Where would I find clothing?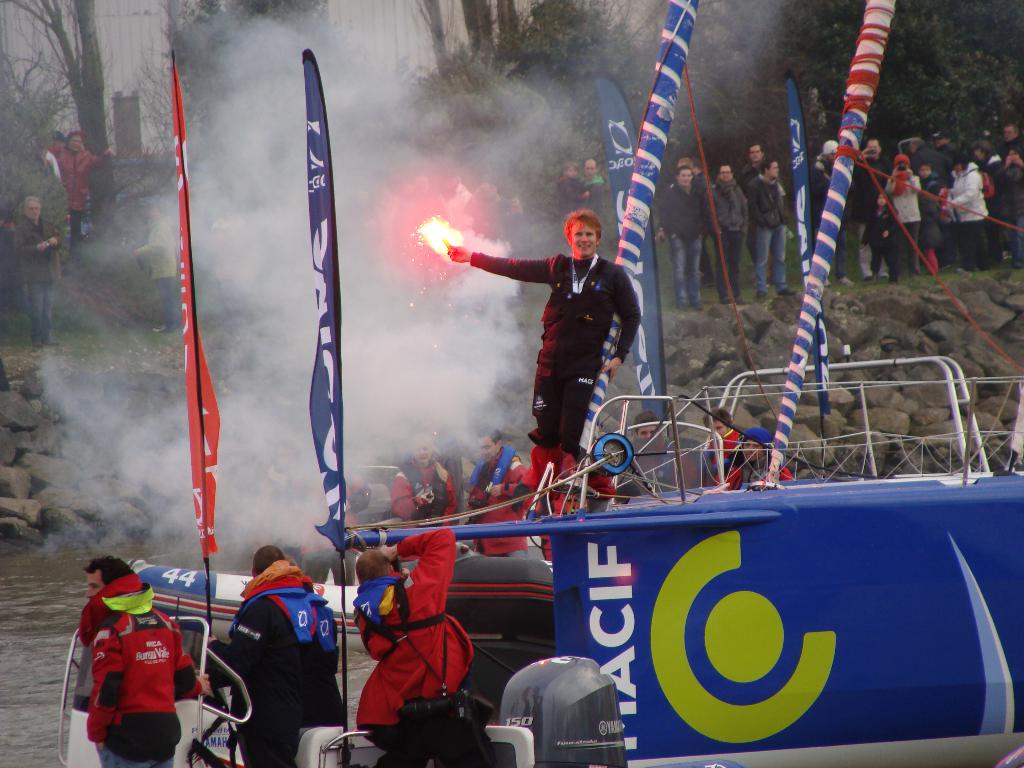
At locate(13, 212, 65, 346).
